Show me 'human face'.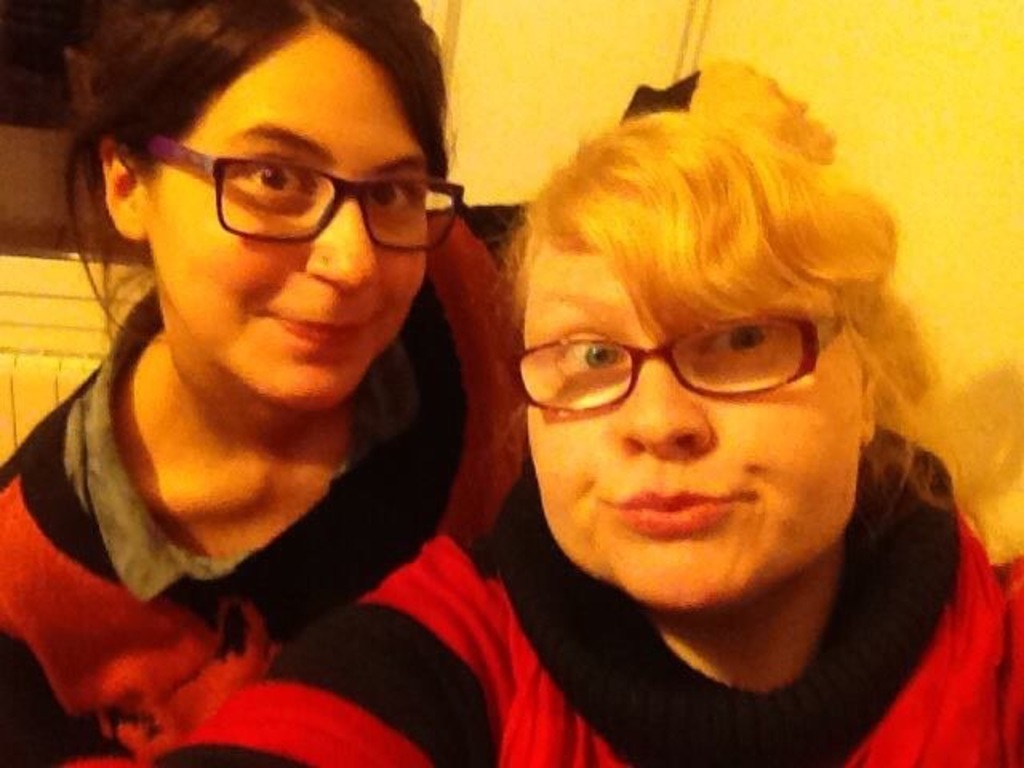
'human face' is here: 147/27/422/411.
